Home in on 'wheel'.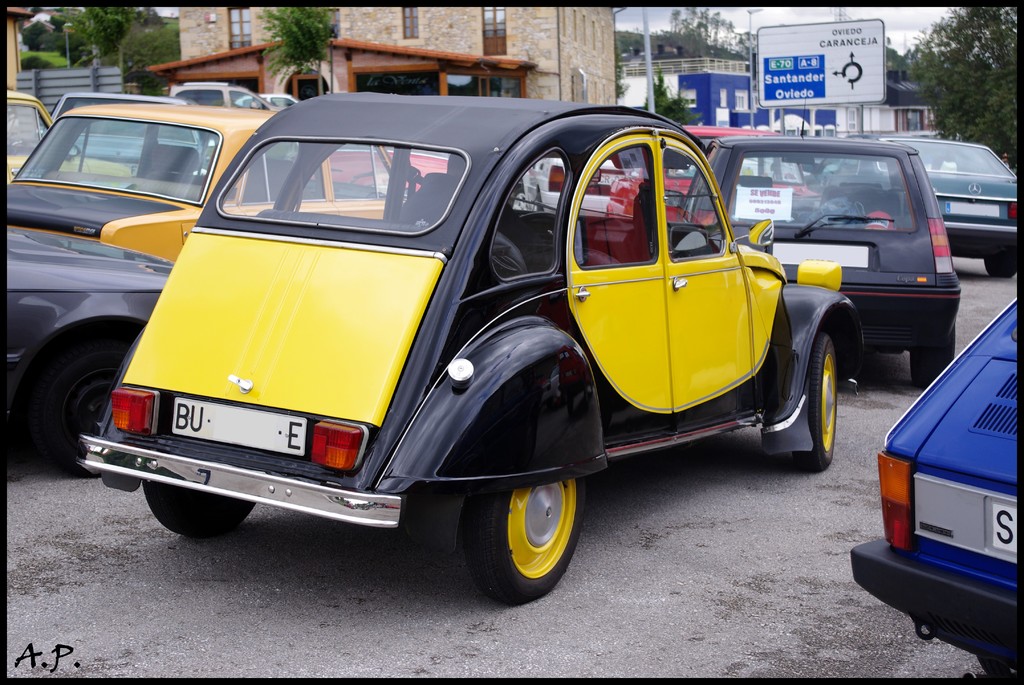
Homed in at <region>792, 328, 837, 473</region>.
